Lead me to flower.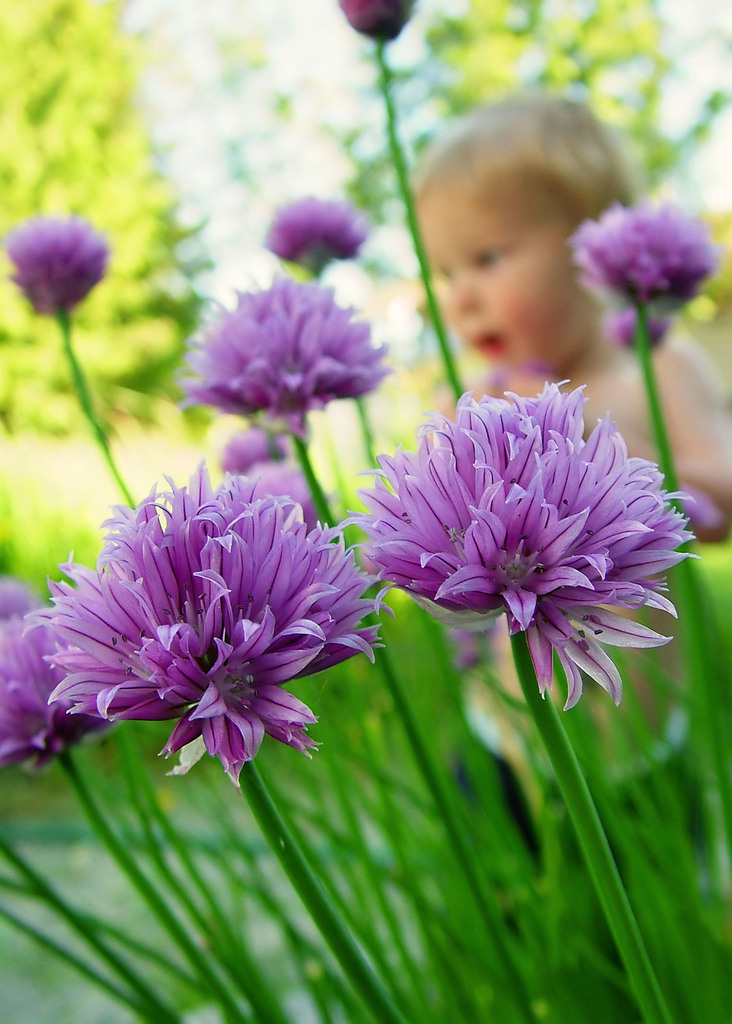
Lead to {"left": 610, "top": 309, "right": 672, "bottom": 346}.
